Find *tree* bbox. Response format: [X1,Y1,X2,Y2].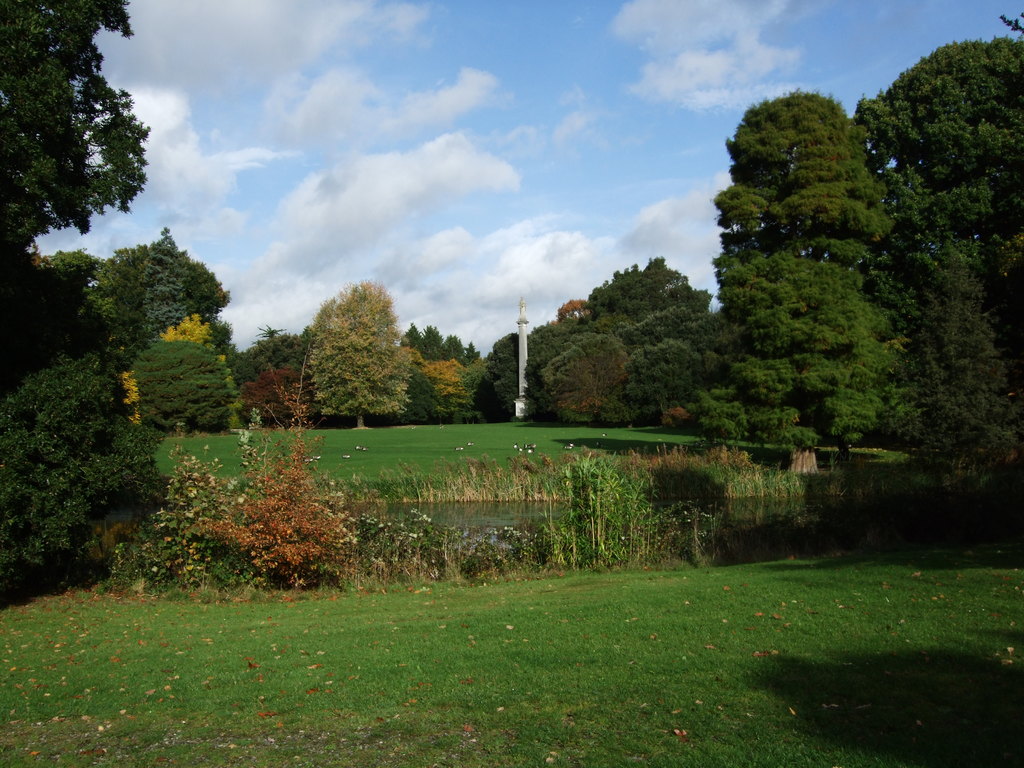
[295,278,425,425].
